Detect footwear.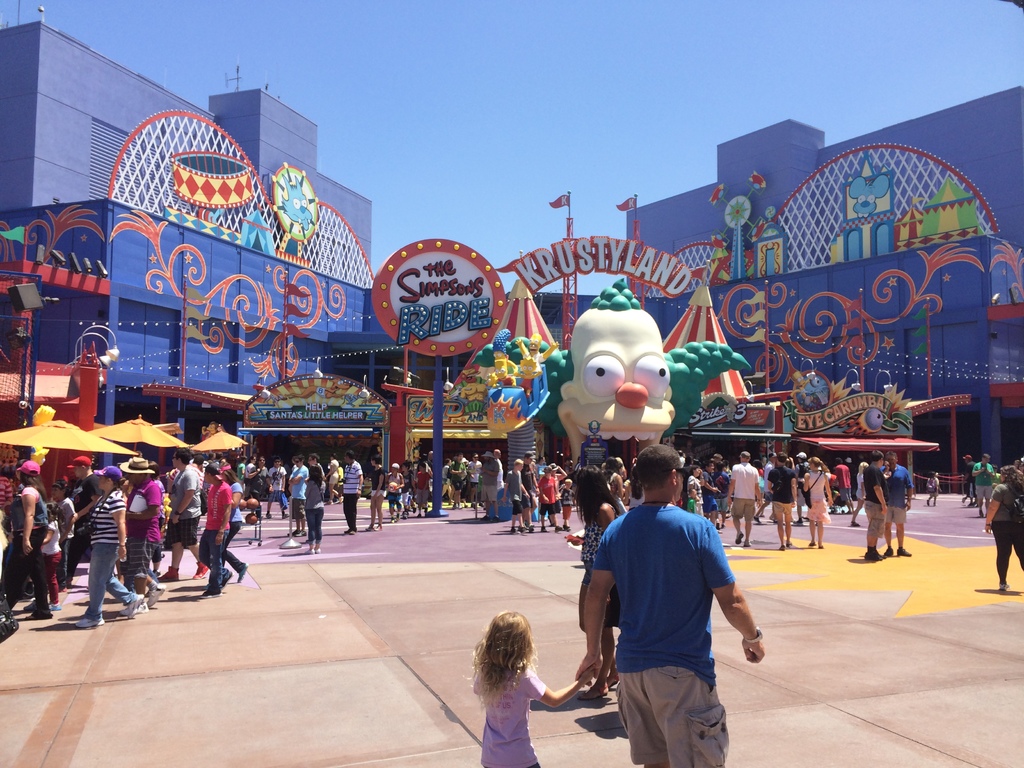
Detected at detection(481, 502, 483, 507).
